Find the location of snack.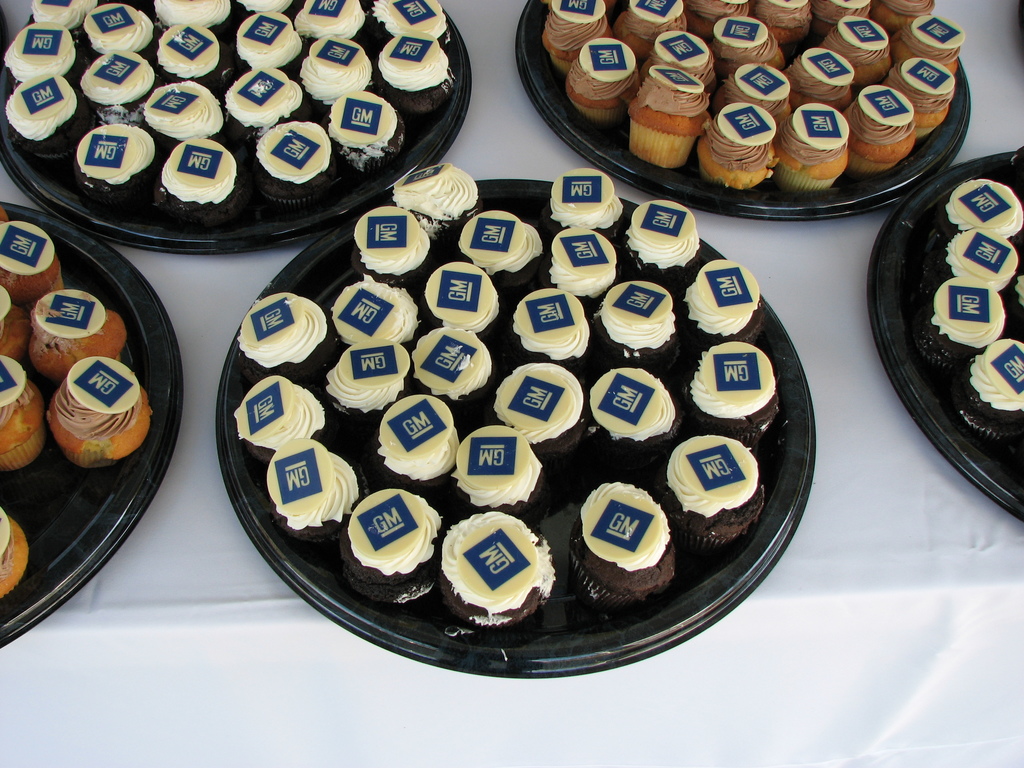
Location: x1=236, y1=10, x2=297, y2=67.
